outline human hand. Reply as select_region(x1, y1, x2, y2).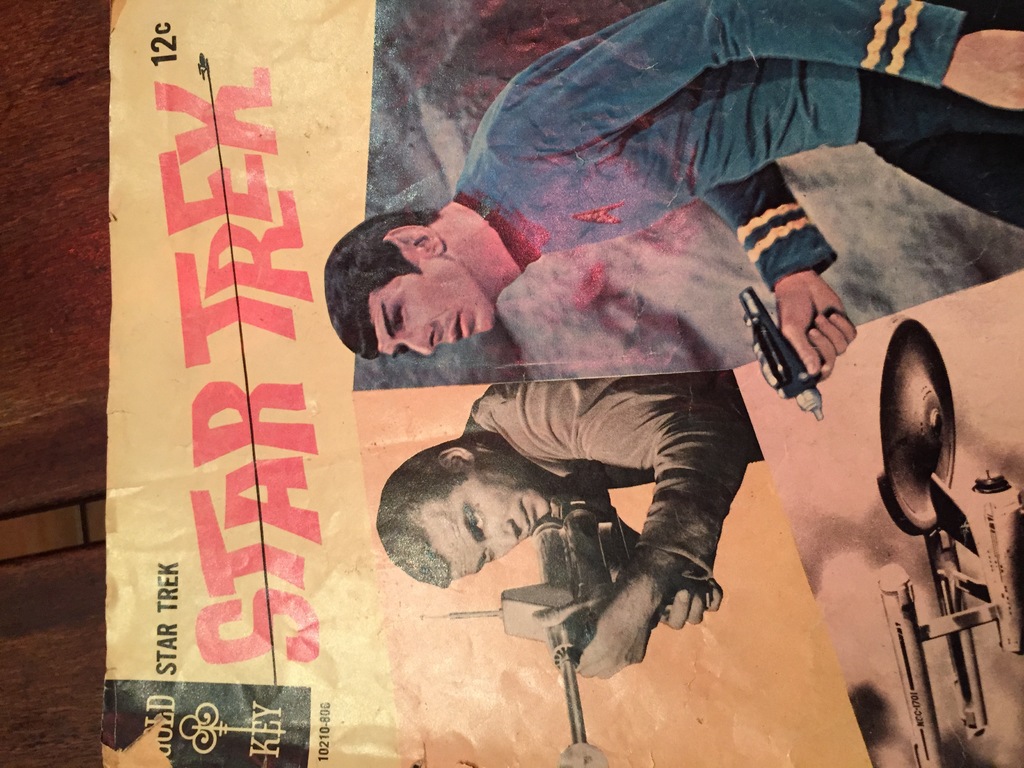
select_region(776, 269, 859, 383).
